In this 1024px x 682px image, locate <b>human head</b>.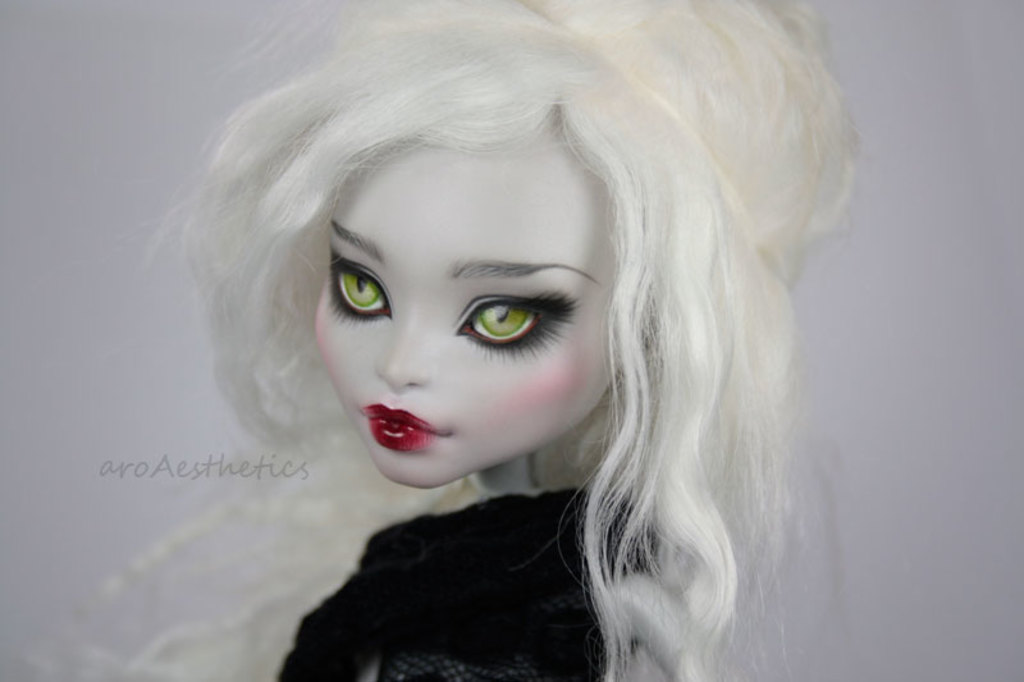
Bounding box: 186:17:835:560.
